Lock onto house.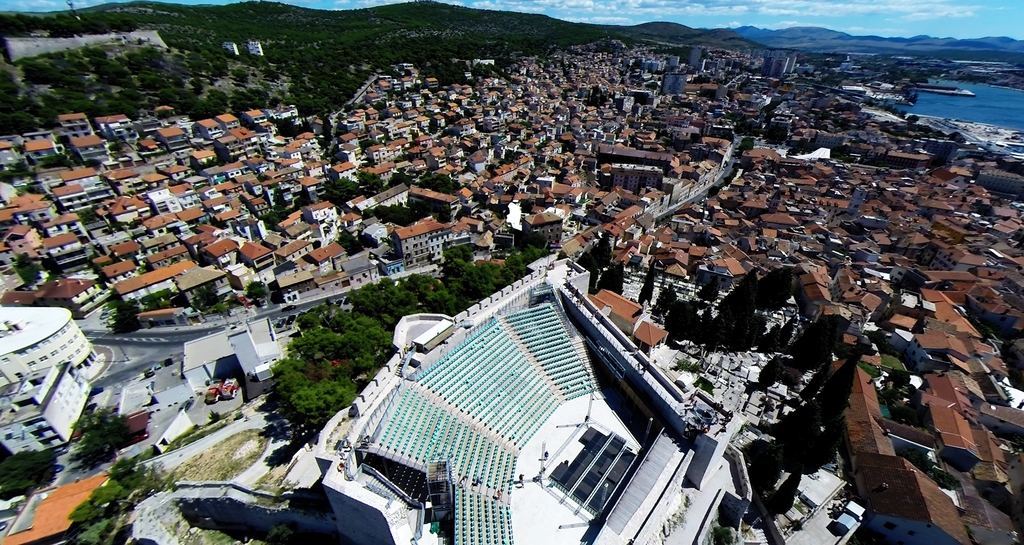
Locked: bbox=(205, 244, 229, 261).
